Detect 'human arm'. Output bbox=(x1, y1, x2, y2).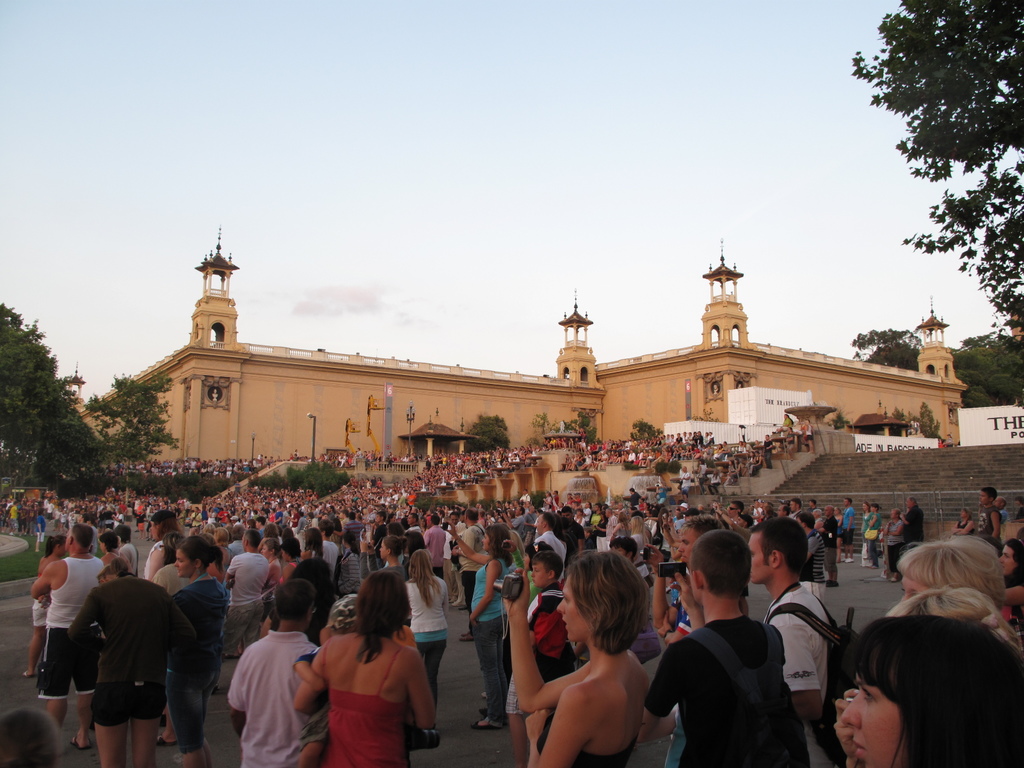
bbox=(358, 533, 370, 580).
